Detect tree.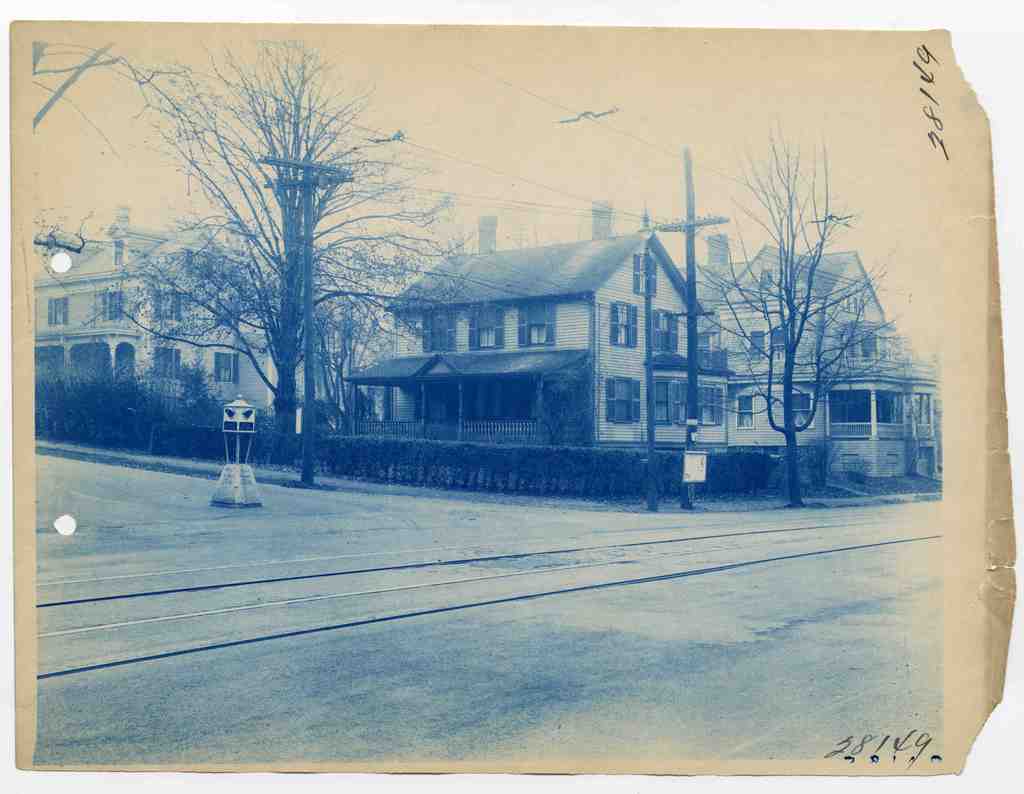
Detected at (left=310, top=289, right=390, bottom=427).
